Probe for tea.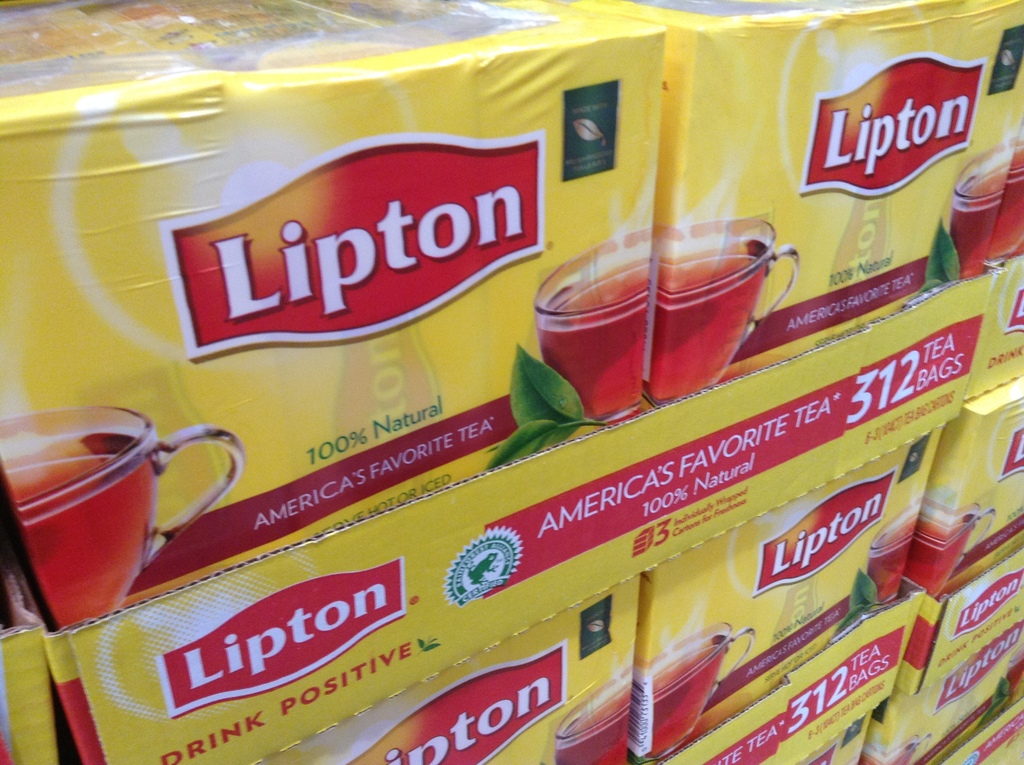
Probe result: region(3, 440, 160, 620).
